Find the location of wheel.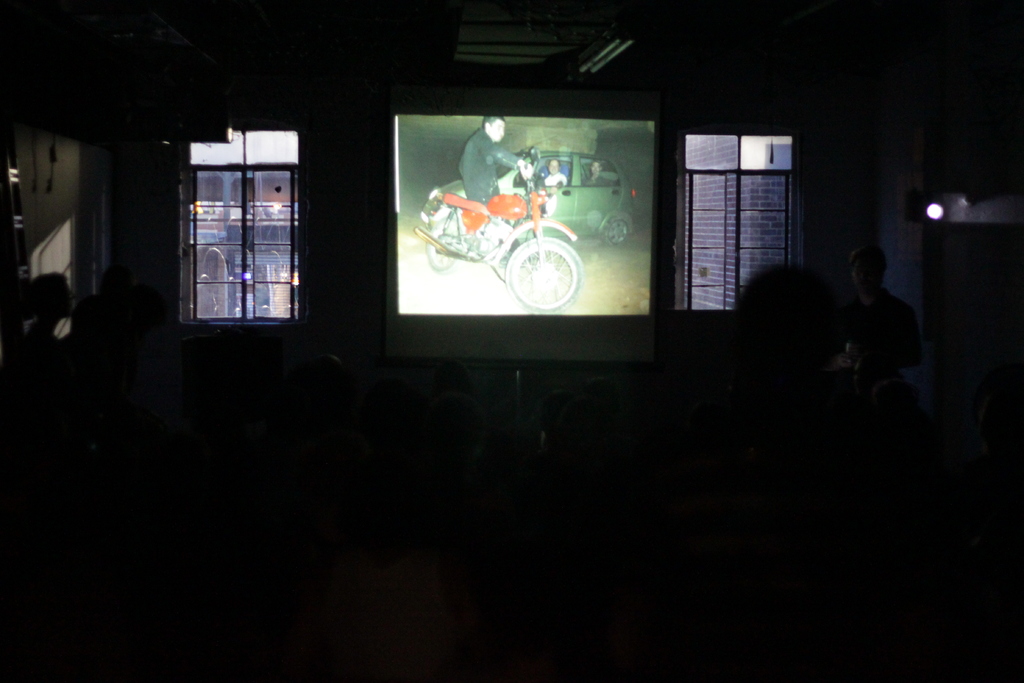
Location: box(417, 204, 467, 273).
